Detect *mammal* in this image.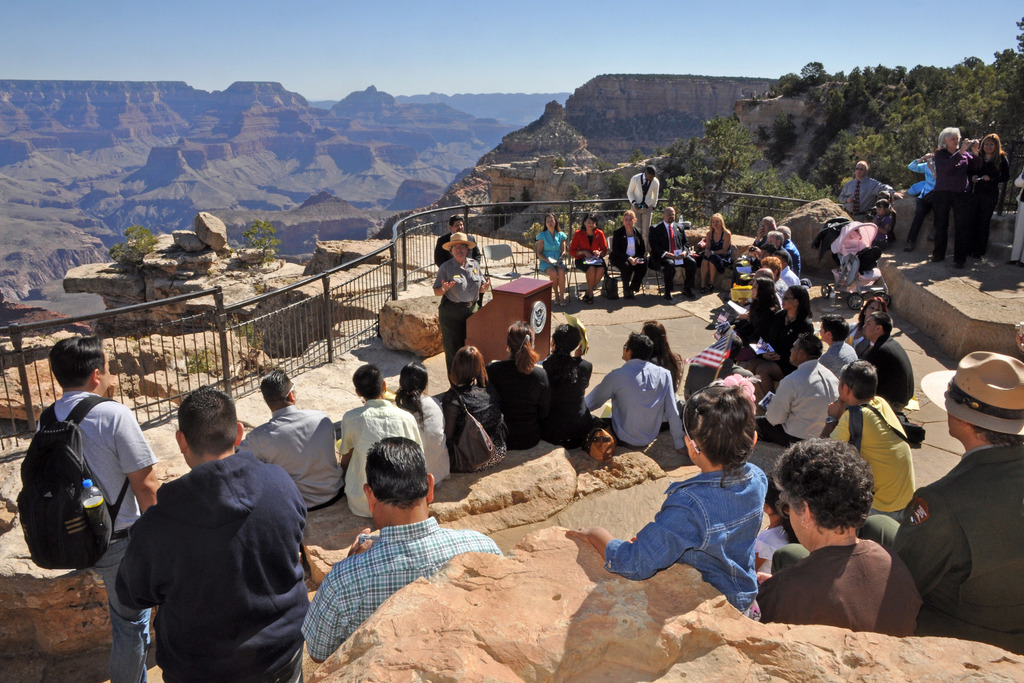
Detection: bbox=[439, 340, 502, 475].
